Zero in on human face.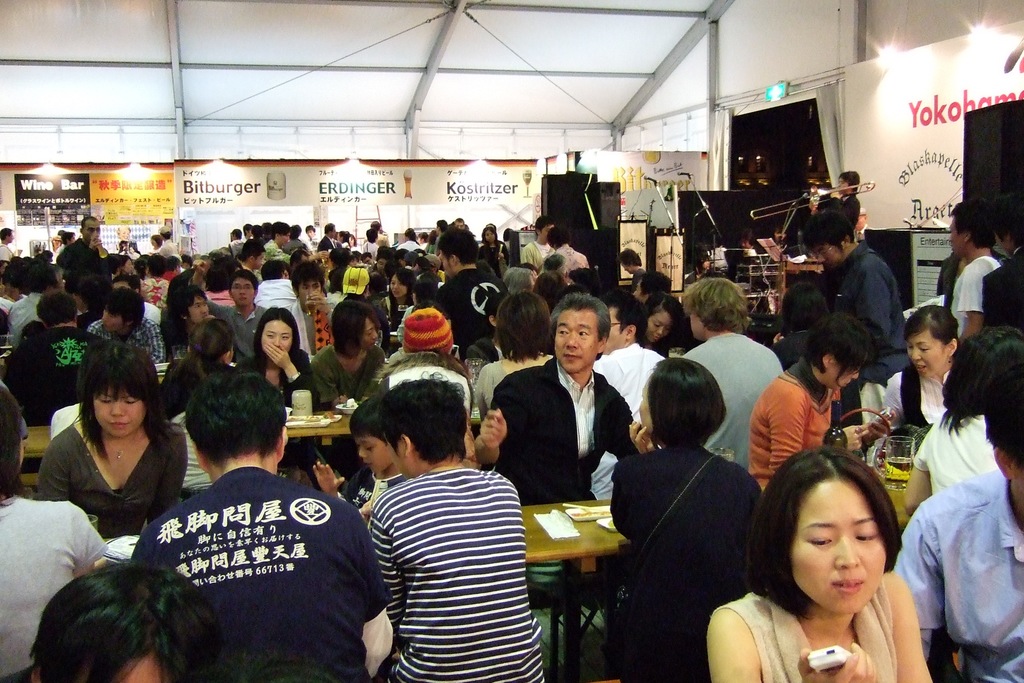
Zeroed in: {"x1": 388, "y1": 272, "x2": 407, "y2": 298}.
